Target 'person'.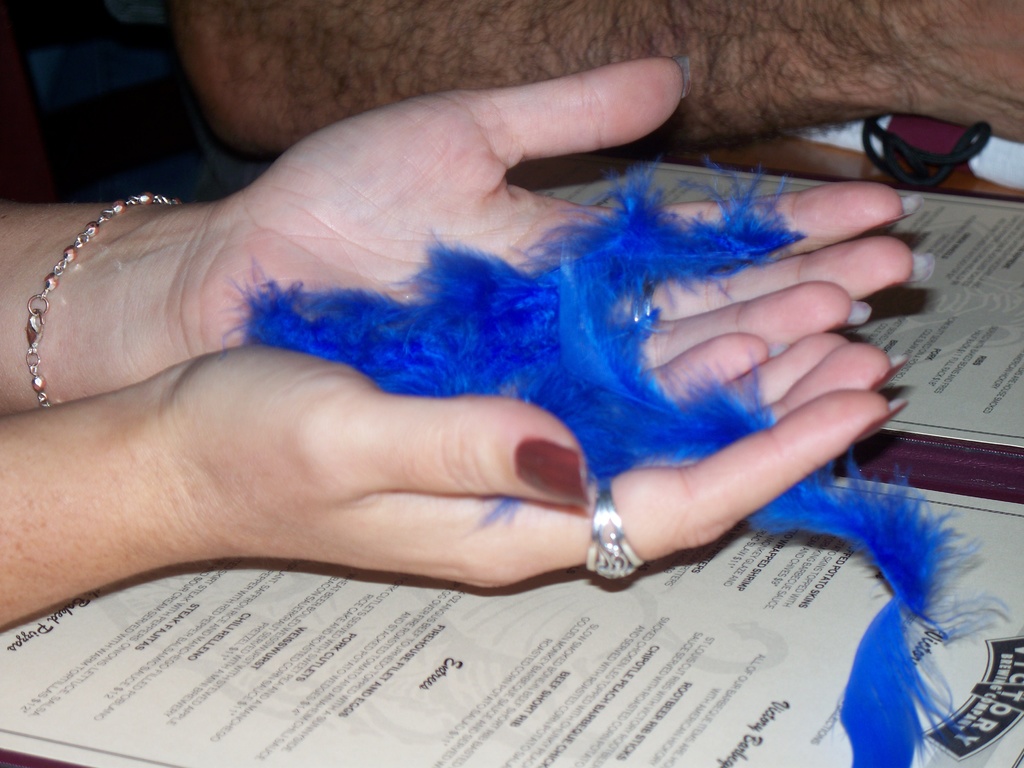
Target region: l=0, t=51, r=943, b=627.
